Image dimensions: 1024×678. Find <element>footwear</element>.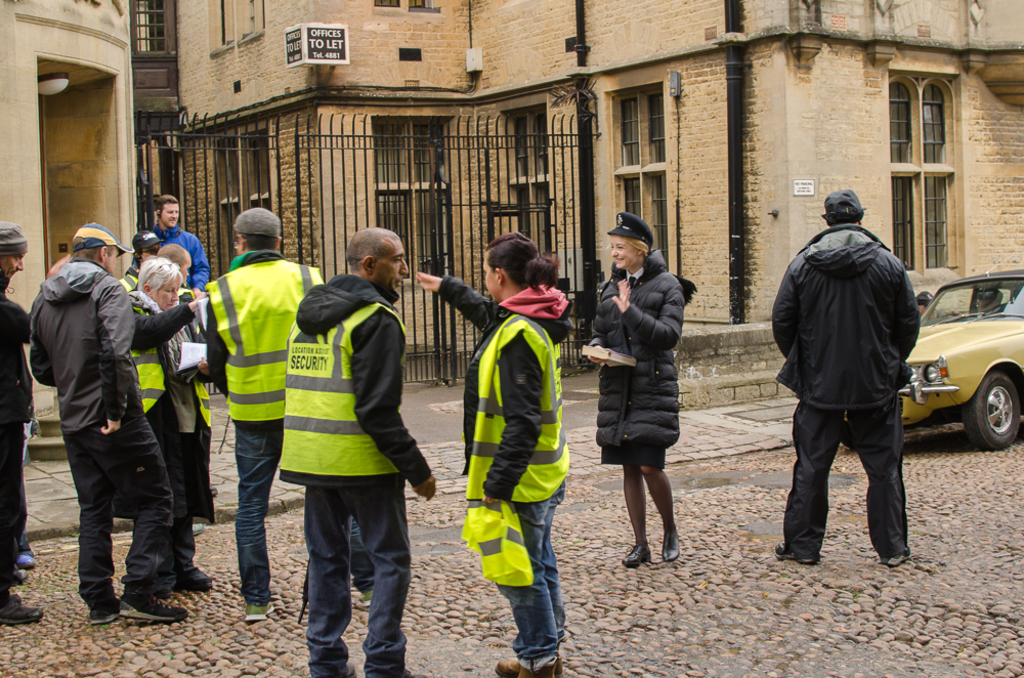
bbox=(663, 534, 677, 560).
